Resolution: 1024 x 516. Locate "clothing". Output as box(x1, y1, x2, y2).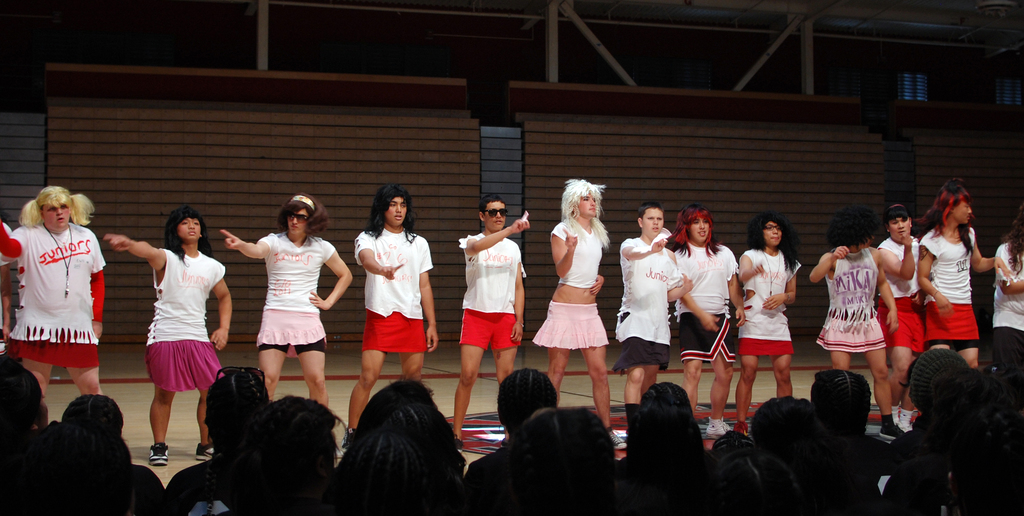
box(132, 460, 165, 515).
